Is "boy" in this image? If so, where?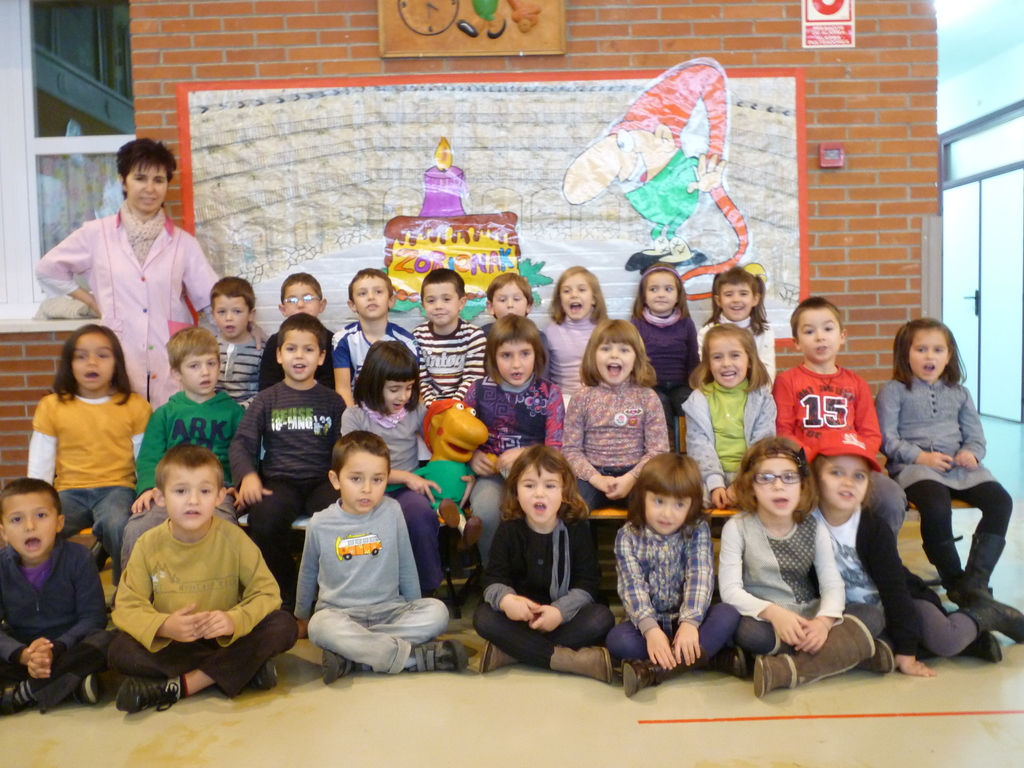
Yes, at <bbox>120, 326, 256, 572</bbox>.
